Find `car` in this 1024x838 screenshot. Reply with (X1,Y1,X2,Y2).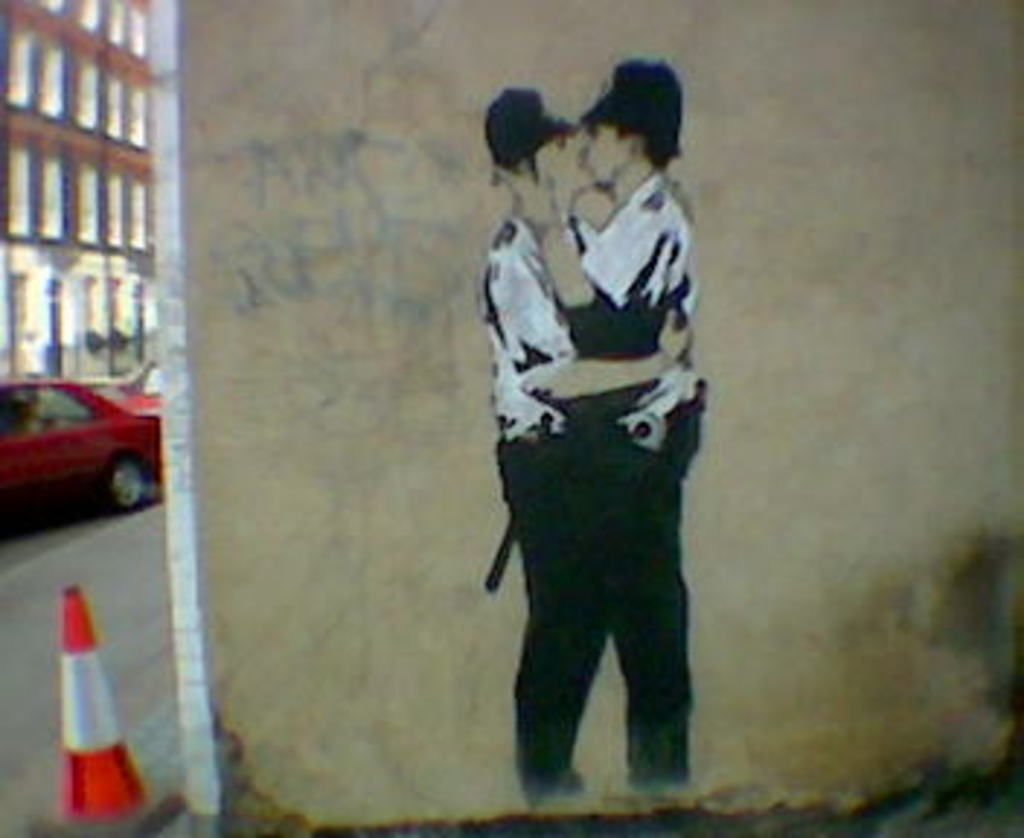
(122,364,163,407).
